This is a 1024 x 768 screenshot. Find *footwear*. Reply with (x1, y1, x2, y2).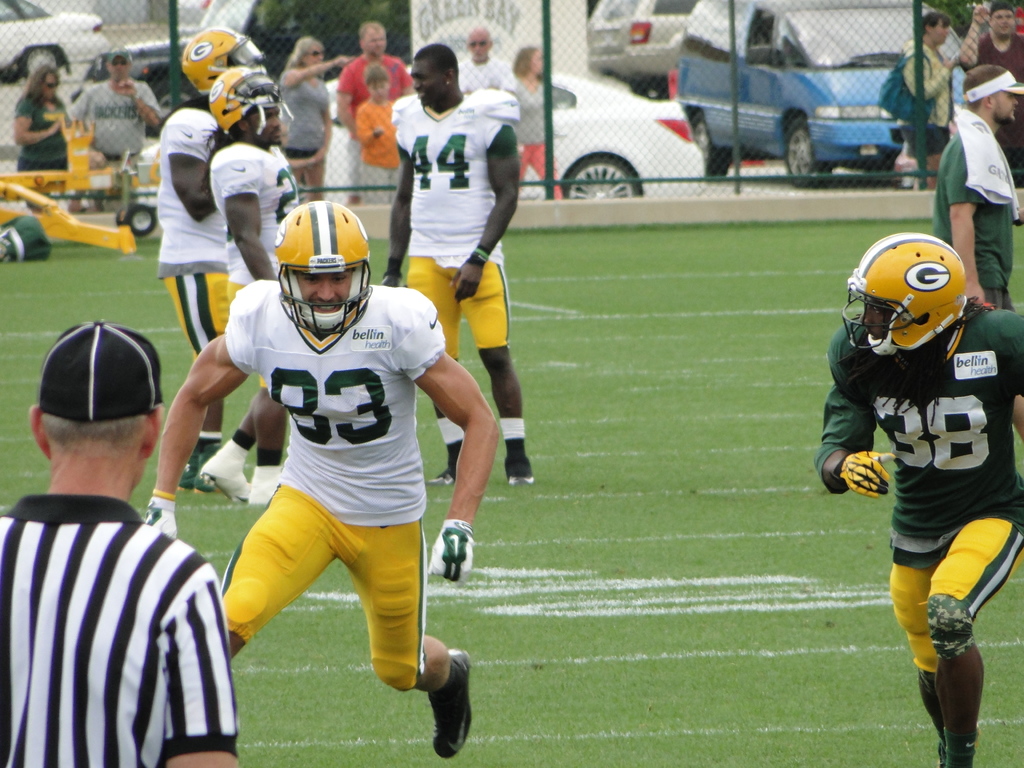
(428, 648, 476, 762).
